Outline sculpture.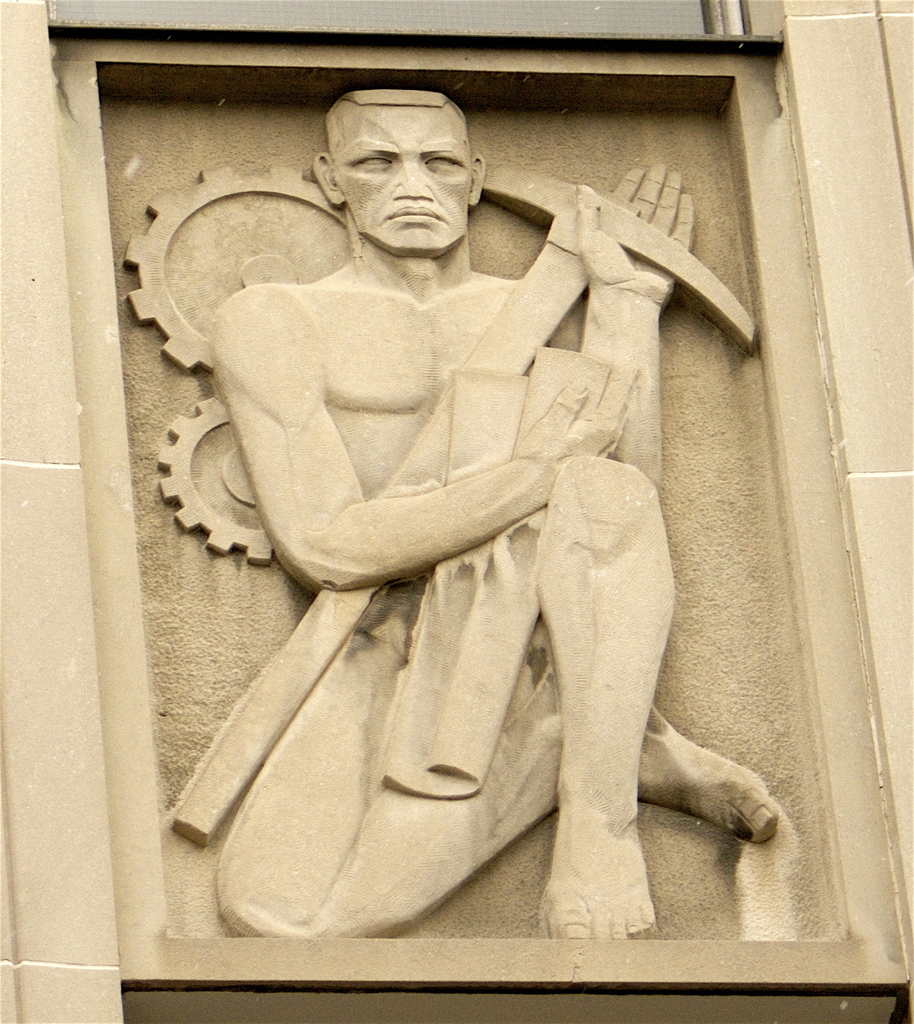
Outline: bbox(135, 78, 770, 944).
